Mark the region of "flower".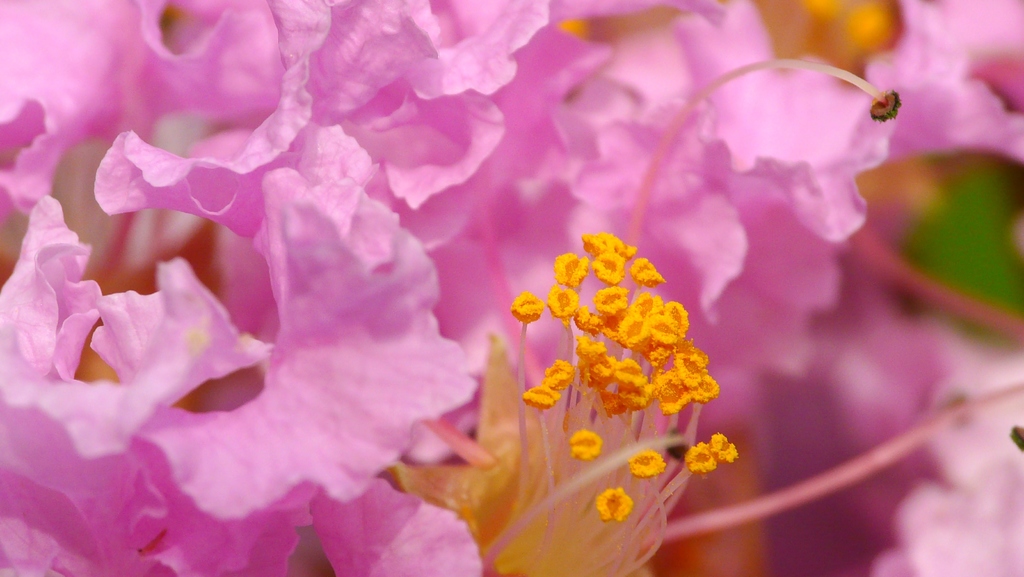
Region: detection(691, 441, 719, 475).
